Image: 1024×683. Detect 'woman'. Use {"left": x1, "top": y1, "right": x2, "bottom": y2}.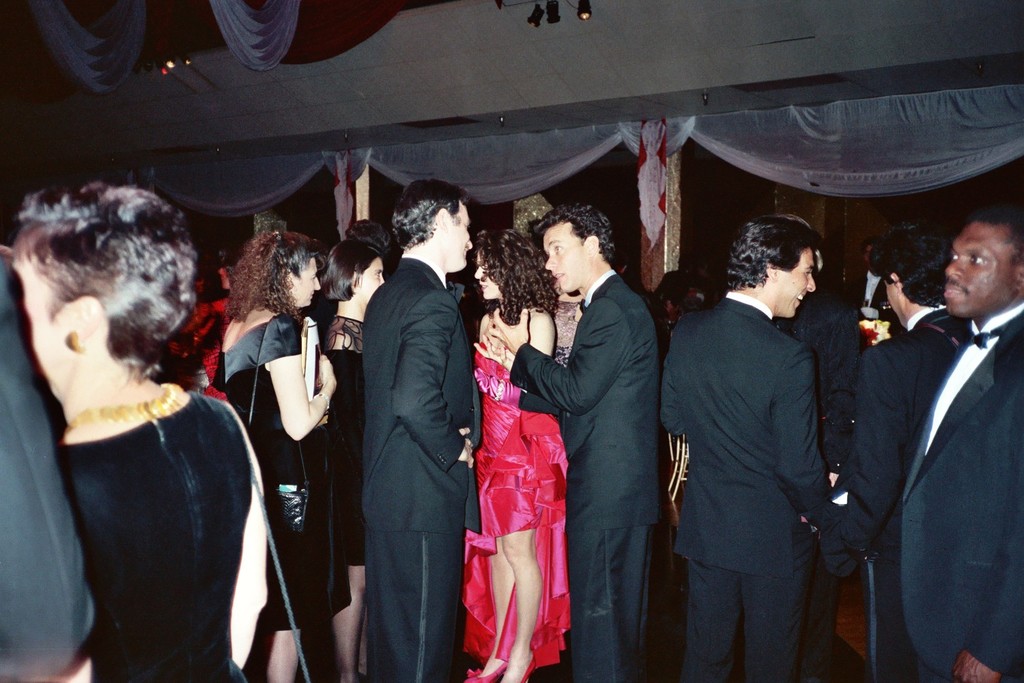
{"left": 218, "top": 225, "right": 343, "bottom": 682}.
